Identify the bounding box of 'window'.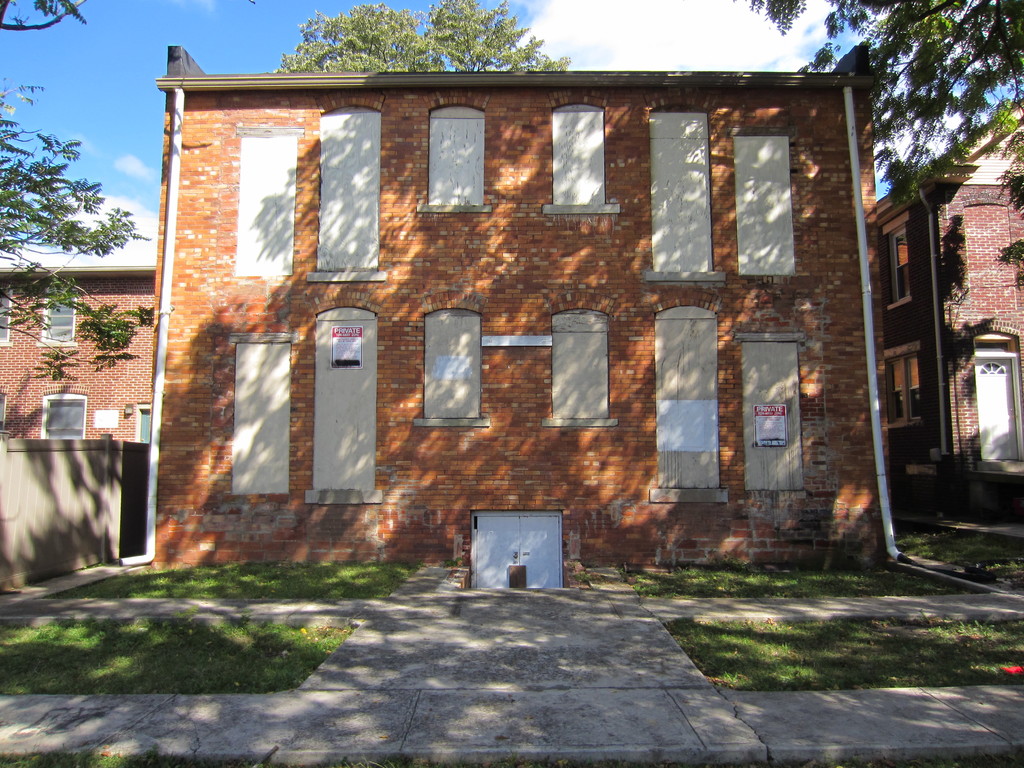
left=548, top=307, right=616, bottom=420.
